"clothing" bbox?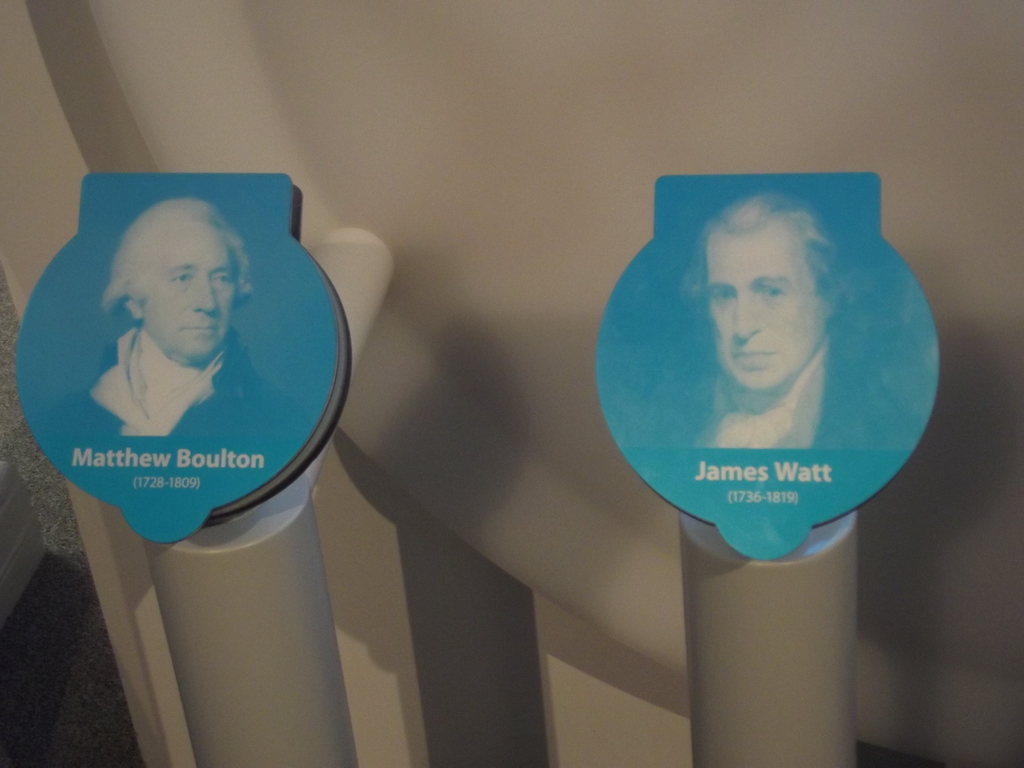
box(27, 324, 313, 442)
